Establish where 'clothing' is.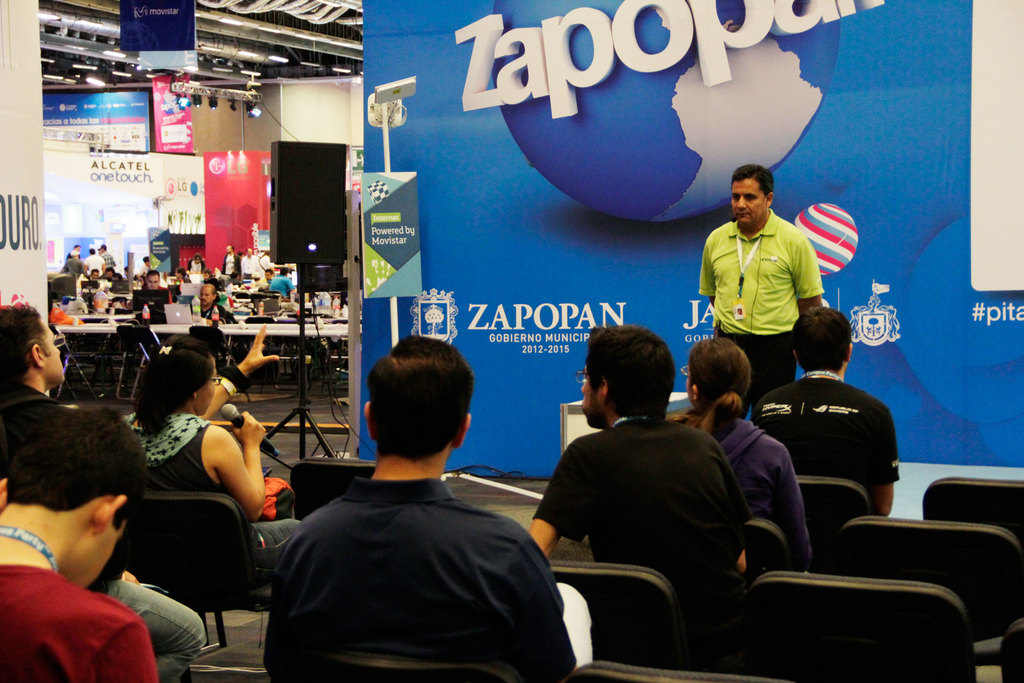
Established at l=269, t=276, r=295, b=298.
